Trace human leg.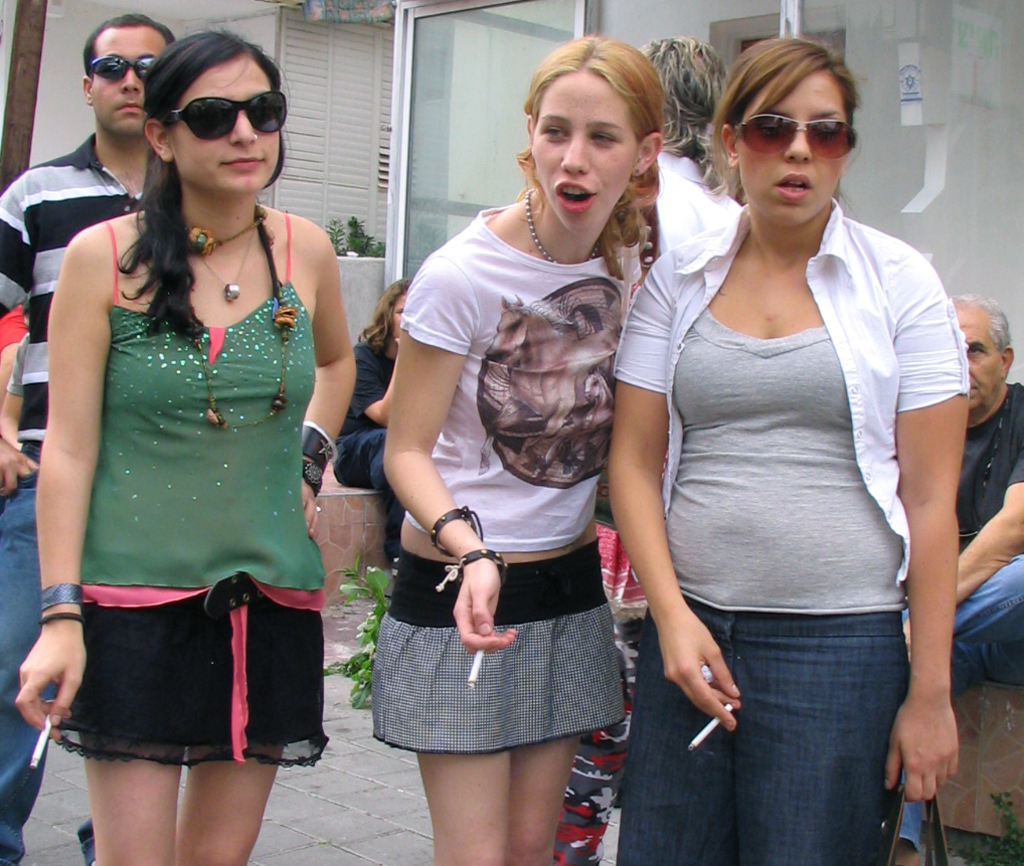
Traced to [421, 751, 579, 864].
